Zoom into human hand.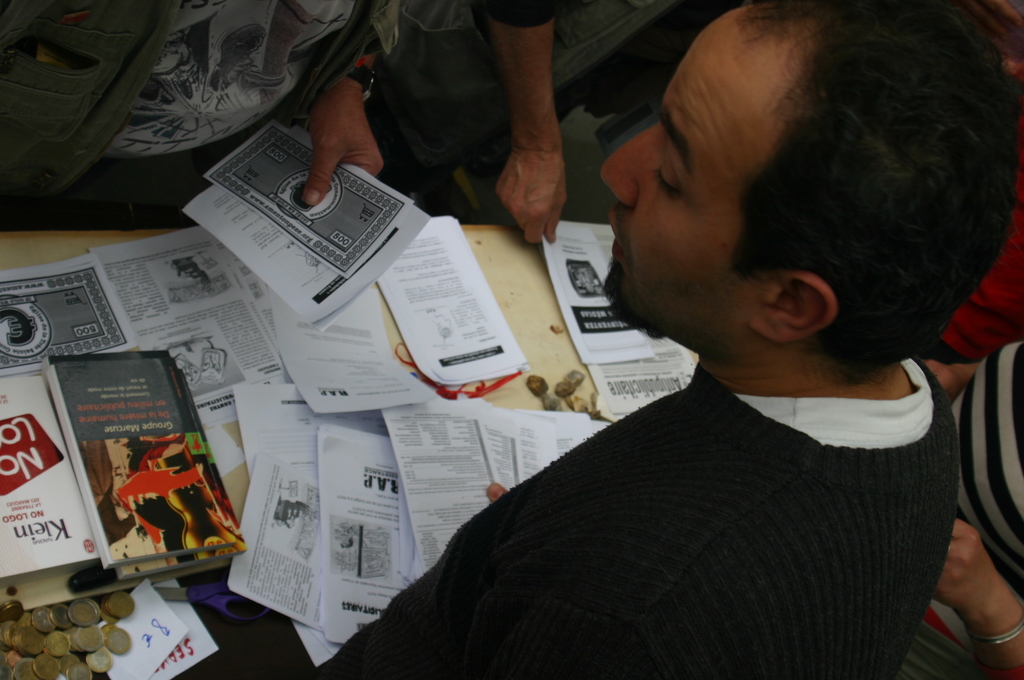
Zoom target: [left=496, top=145, right=568, bottom=248].
